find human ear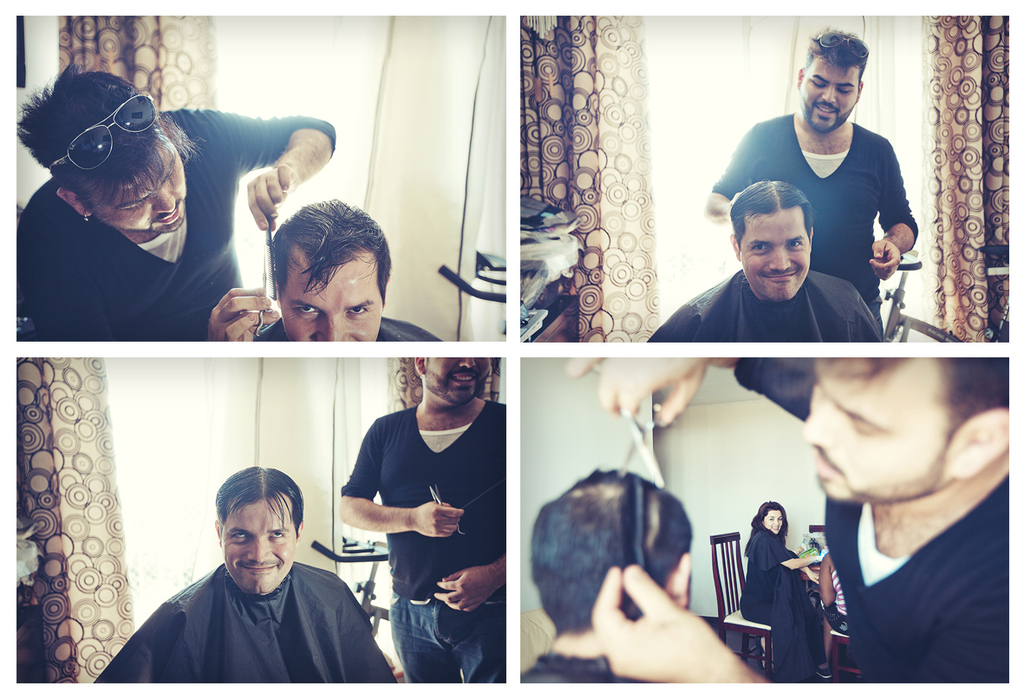
crop(214, 519, 222, 544)
